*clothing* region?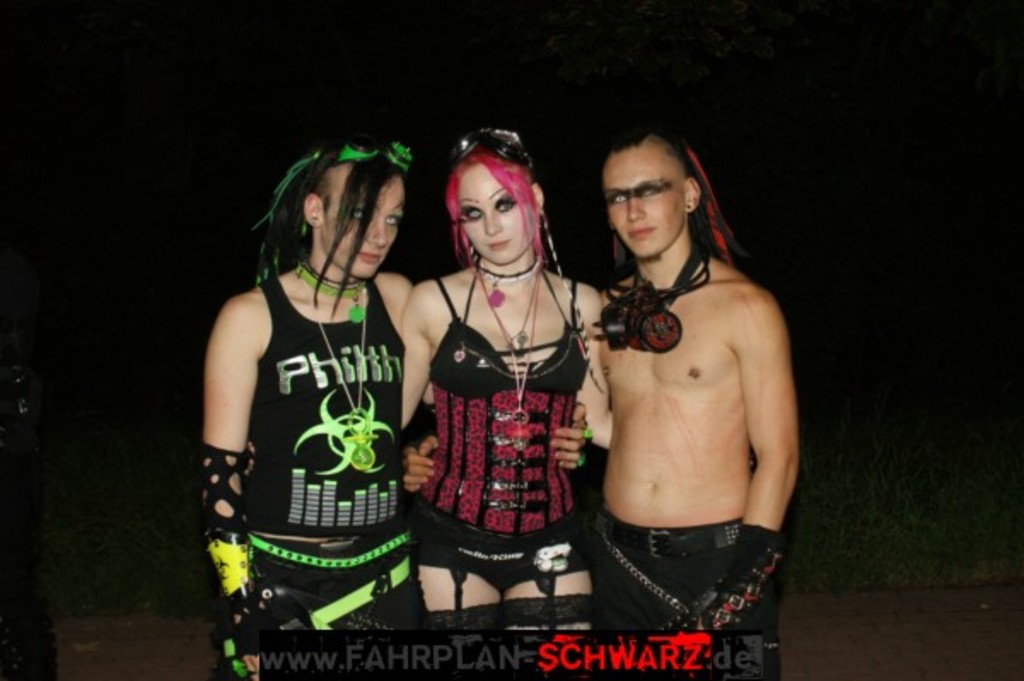
[x1=198, y1=205, x2=422, y2=623]
